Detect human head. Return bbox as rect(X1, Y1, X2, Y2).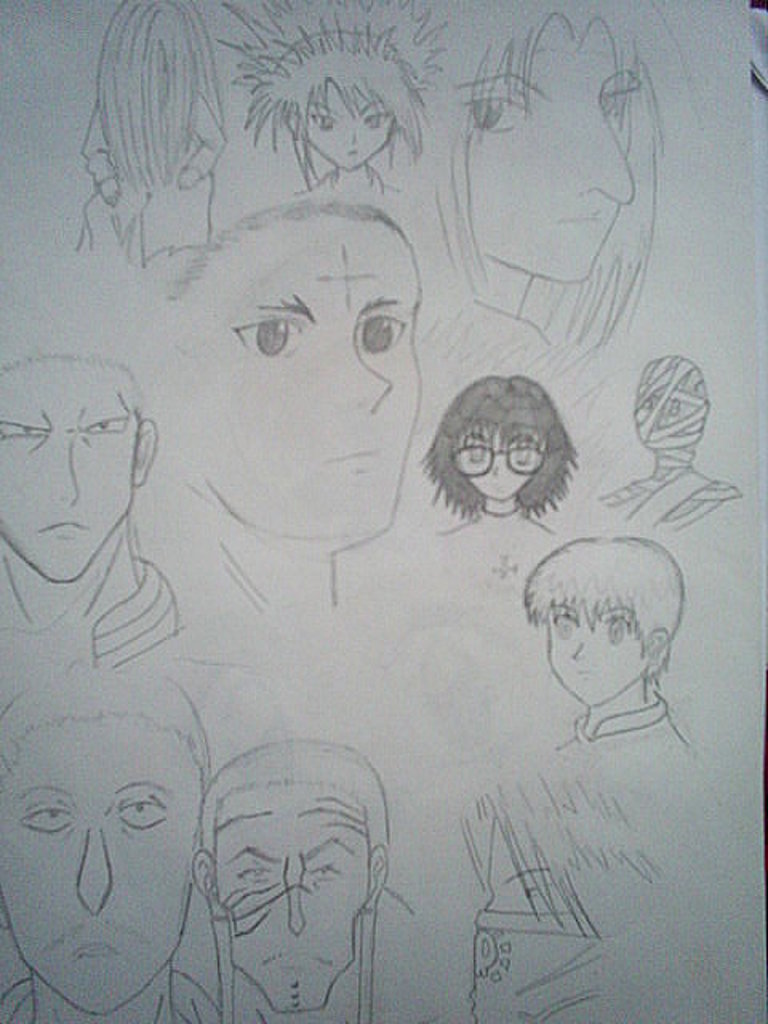
rect(426, 0, 662, 285).
